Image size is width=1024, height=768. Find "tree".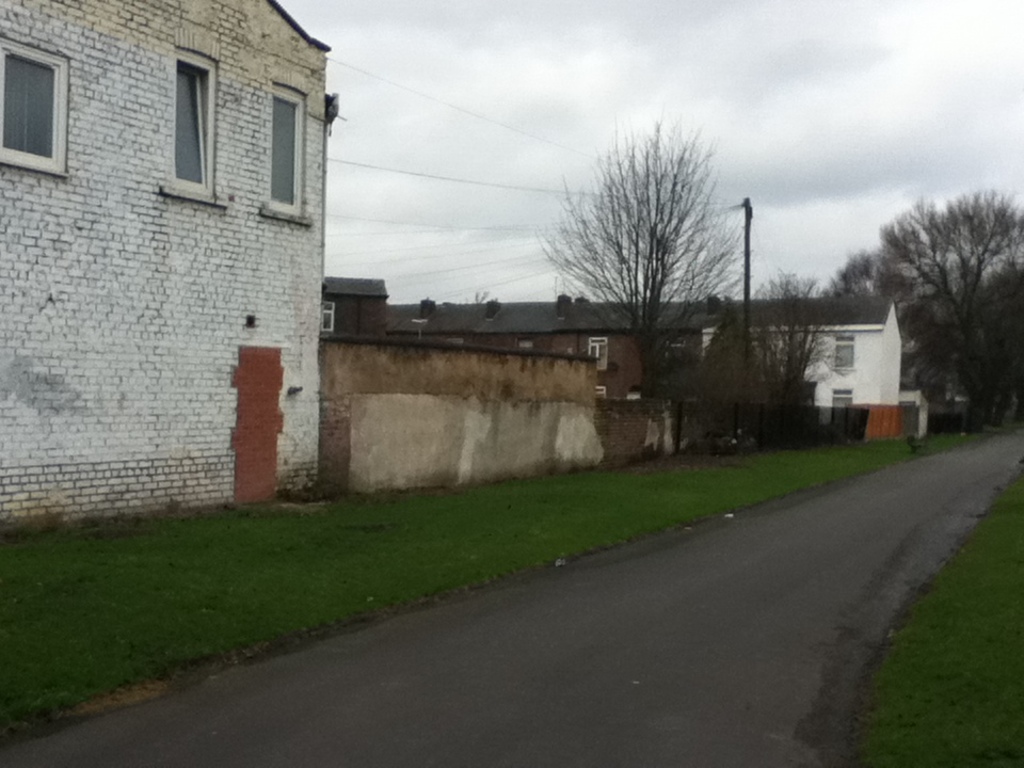
Rect(822, 238, 935, 390).
